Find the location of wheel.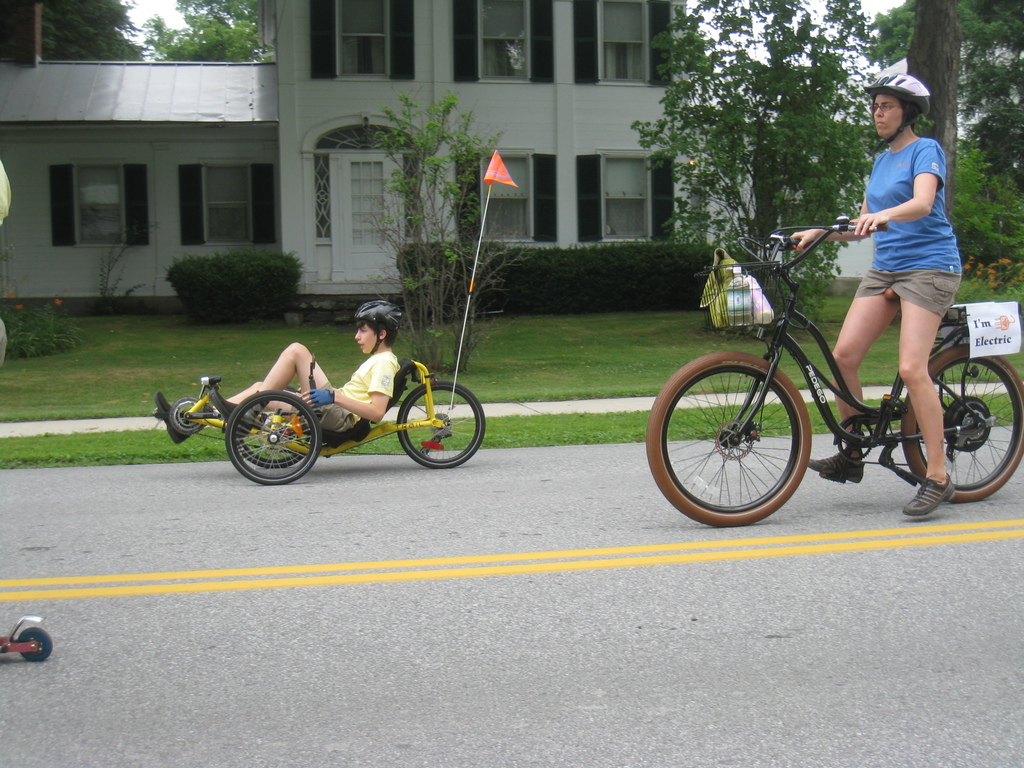
Location: x1=899, y1=344, x2=1022, y2=502.
